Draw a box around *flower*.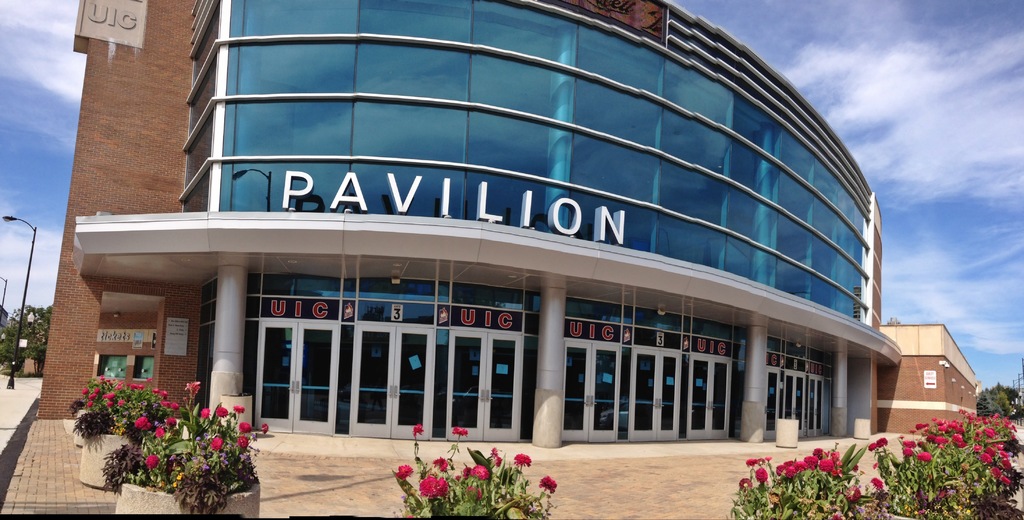
x1=201 y1=405 x2=211 y2=419.
